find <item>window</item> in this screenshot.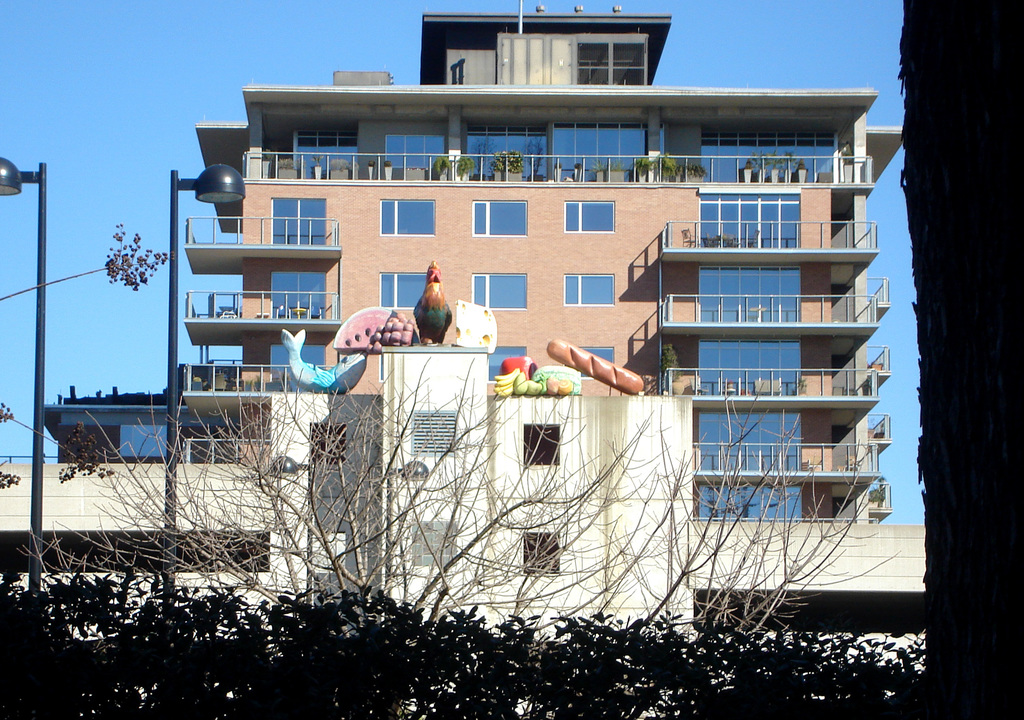
The bounding box for <item>window</item> is 700/410/796/470.
